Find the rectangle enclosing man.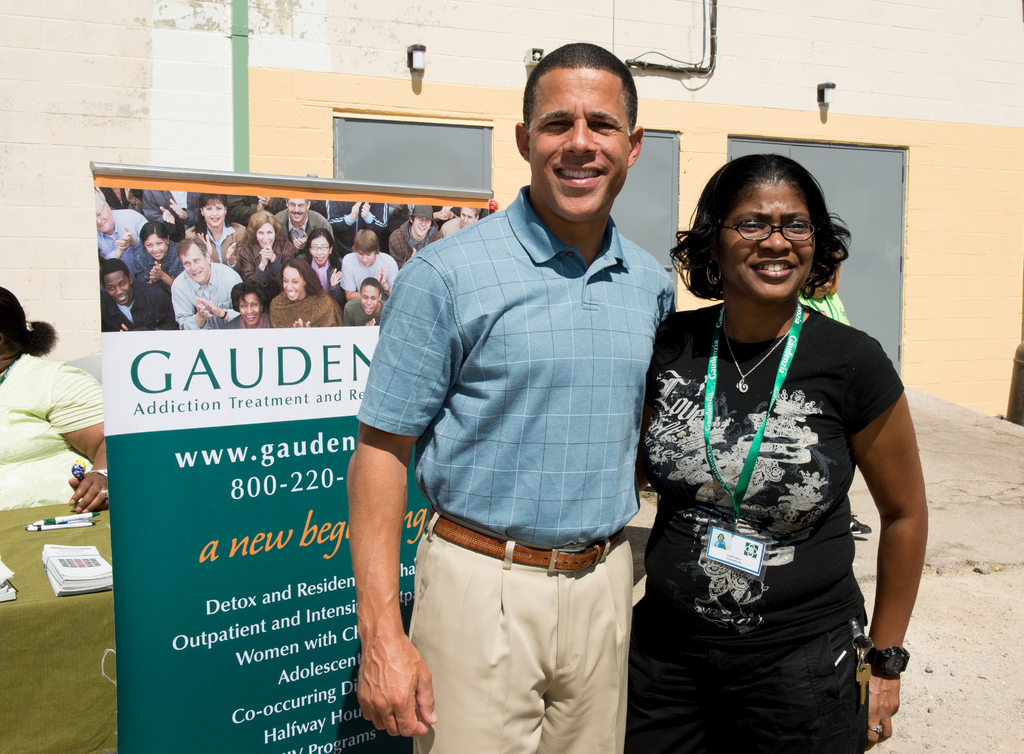
Rect(178, 240, 245, 334).
